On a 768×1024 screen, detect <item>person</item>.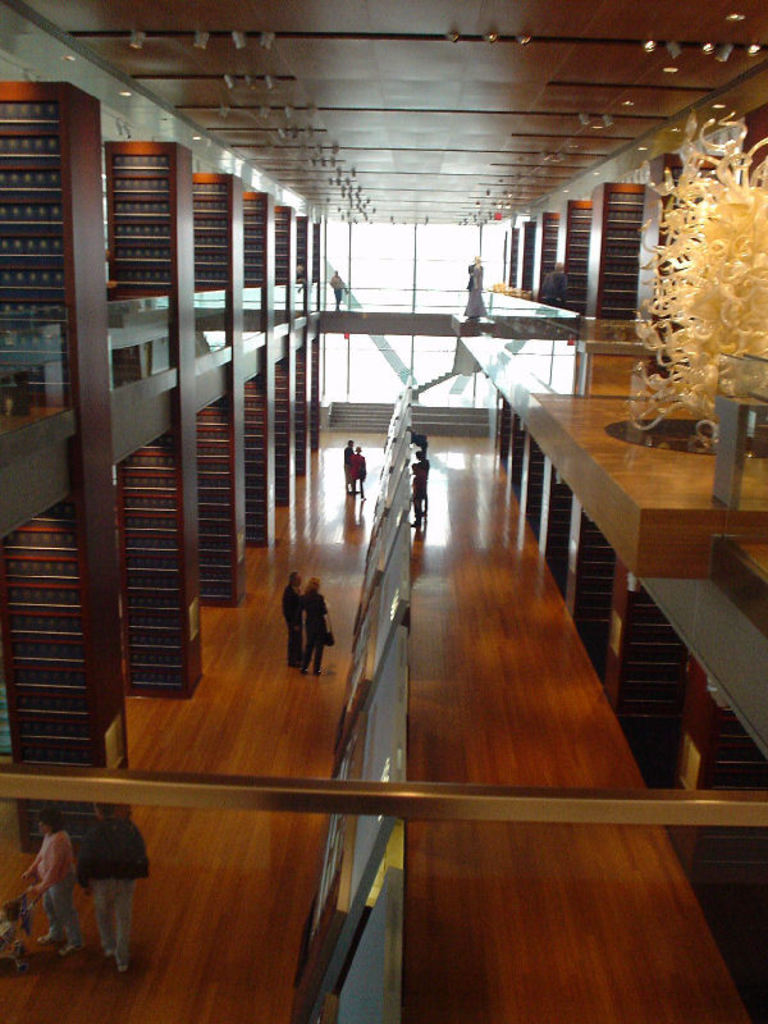
x1=72 y1=791 x2=156 y2=959.
